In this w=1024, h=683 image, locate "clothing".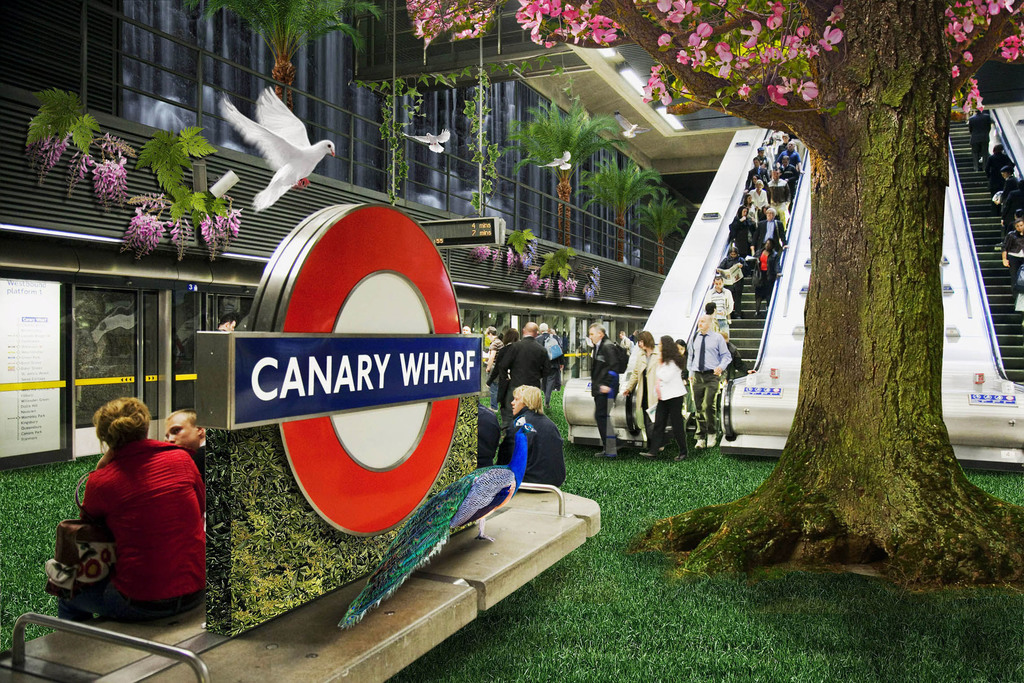
Bounding box: BBox(63, 415, 205, 629).
